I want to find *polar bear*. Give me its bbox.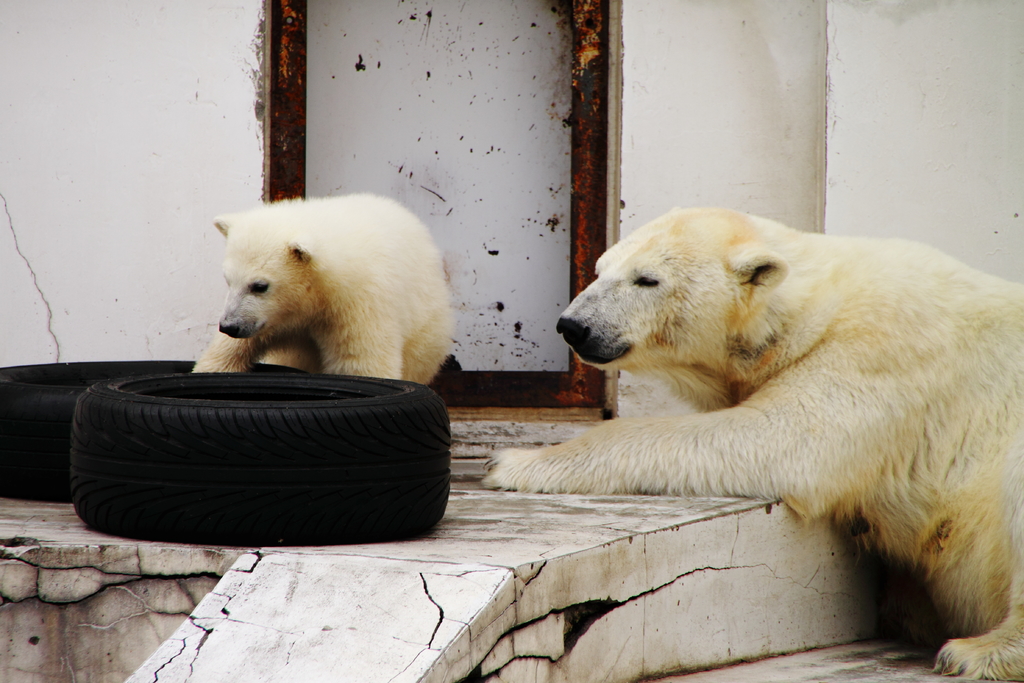
select_region(195, 189, 457, 388).
